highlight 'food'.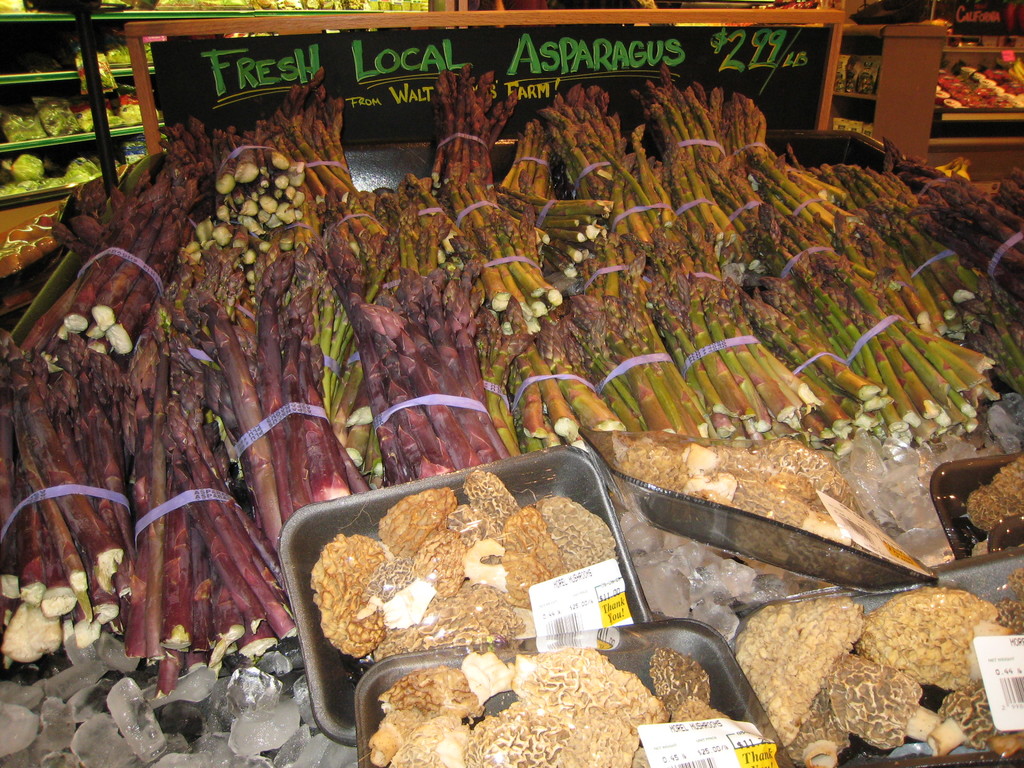
Highlighted region: bbox(366, 653, 727, 767).
